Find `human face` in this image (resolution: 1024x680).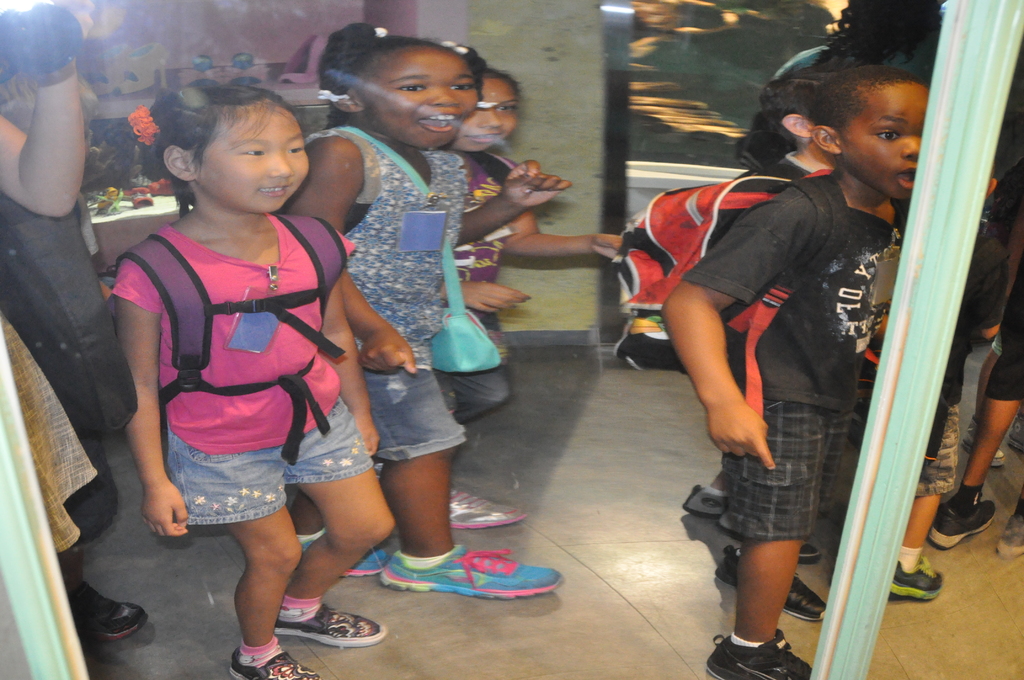
bbox=(193, 102, 308, 219).
